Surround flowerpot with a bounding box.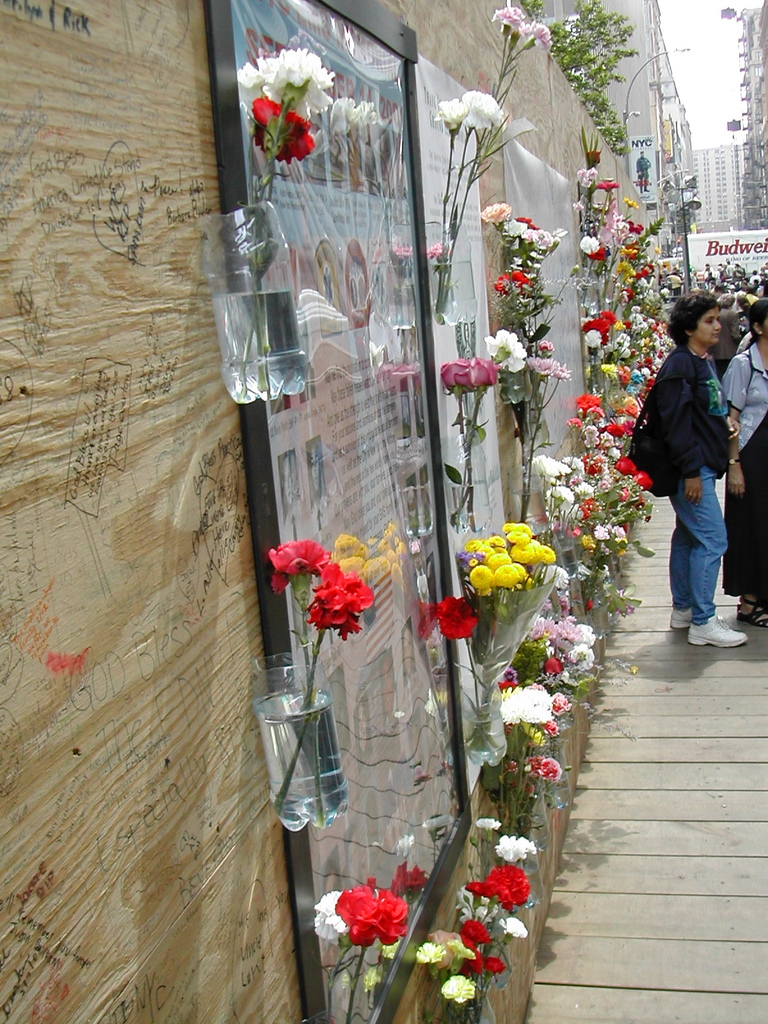
{"left": 255, "top": 685, "right": 349, "bottom": 817}.
